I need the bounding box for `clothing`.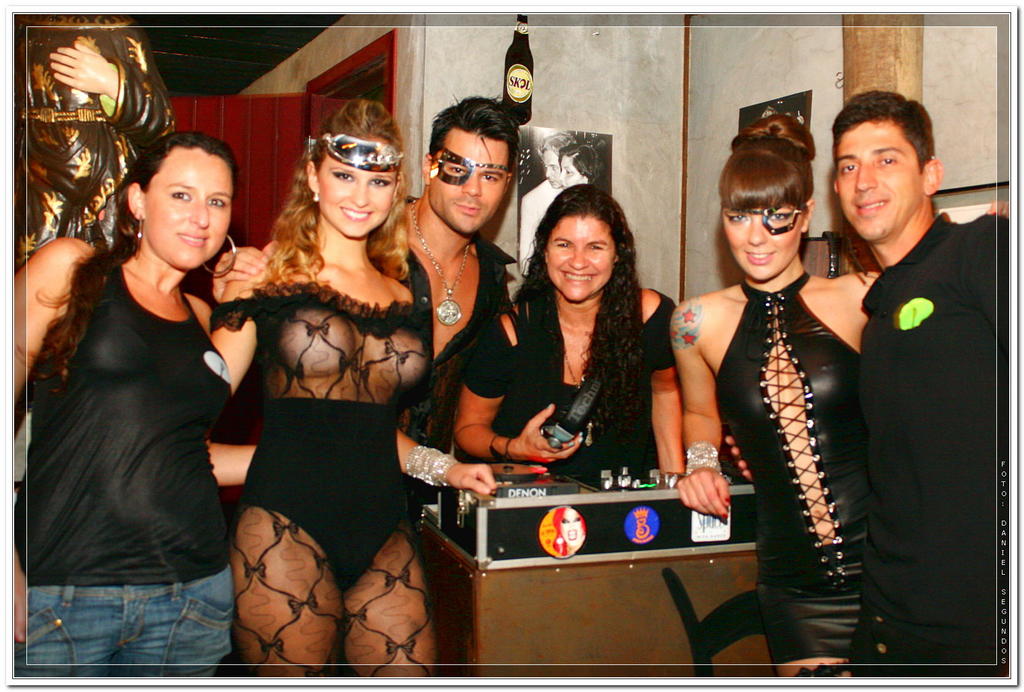
Here it is: (left=521, top=179, right=564, bottom=277).
